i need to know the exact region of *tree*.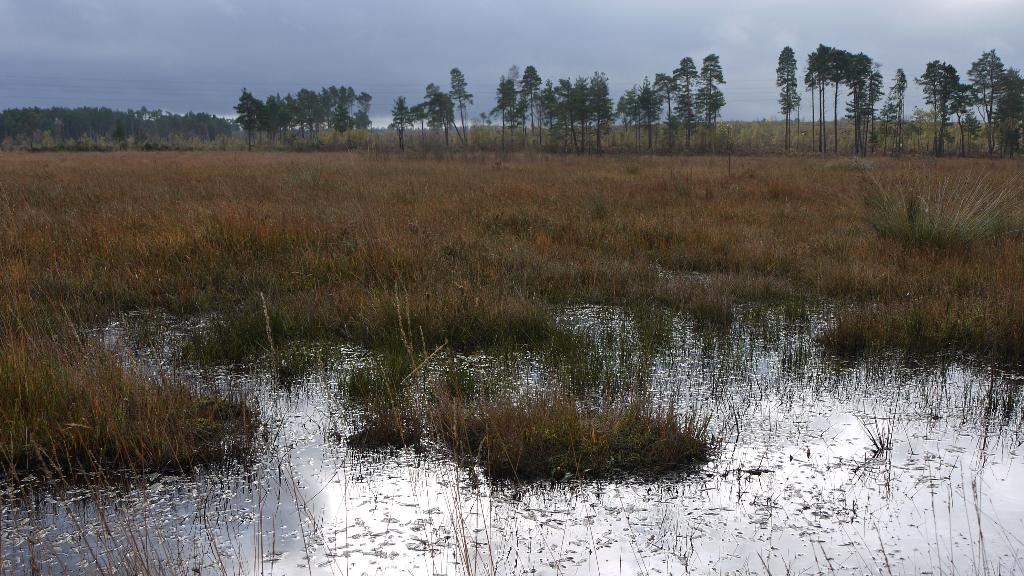
Region: {"left": 804, "top": 40, "right": 838, "bottom": 147}.
